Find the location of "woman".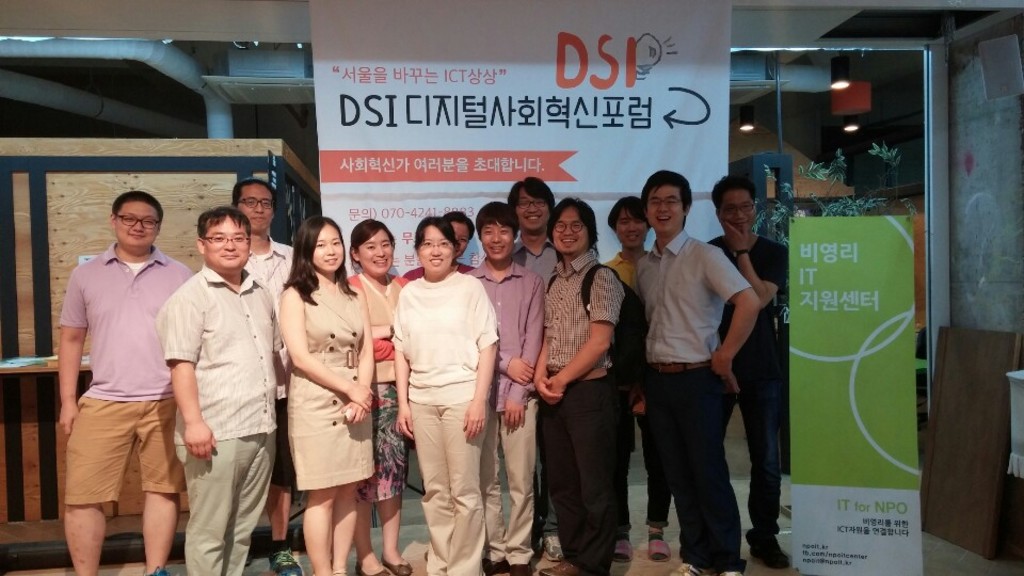
Location: BBox(342, 219, 420, 575).
